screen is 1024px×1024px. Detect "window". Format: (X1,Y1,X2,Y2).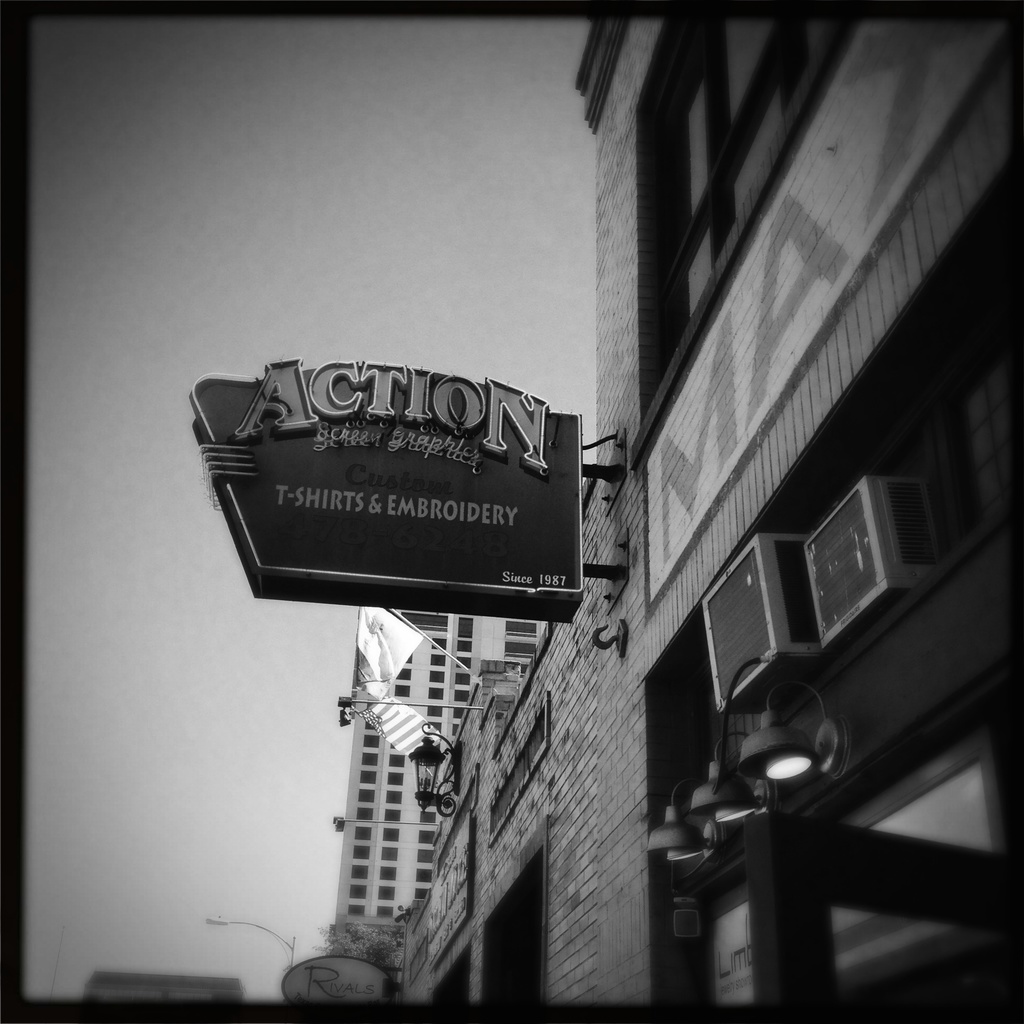
(380,869,396,881).
